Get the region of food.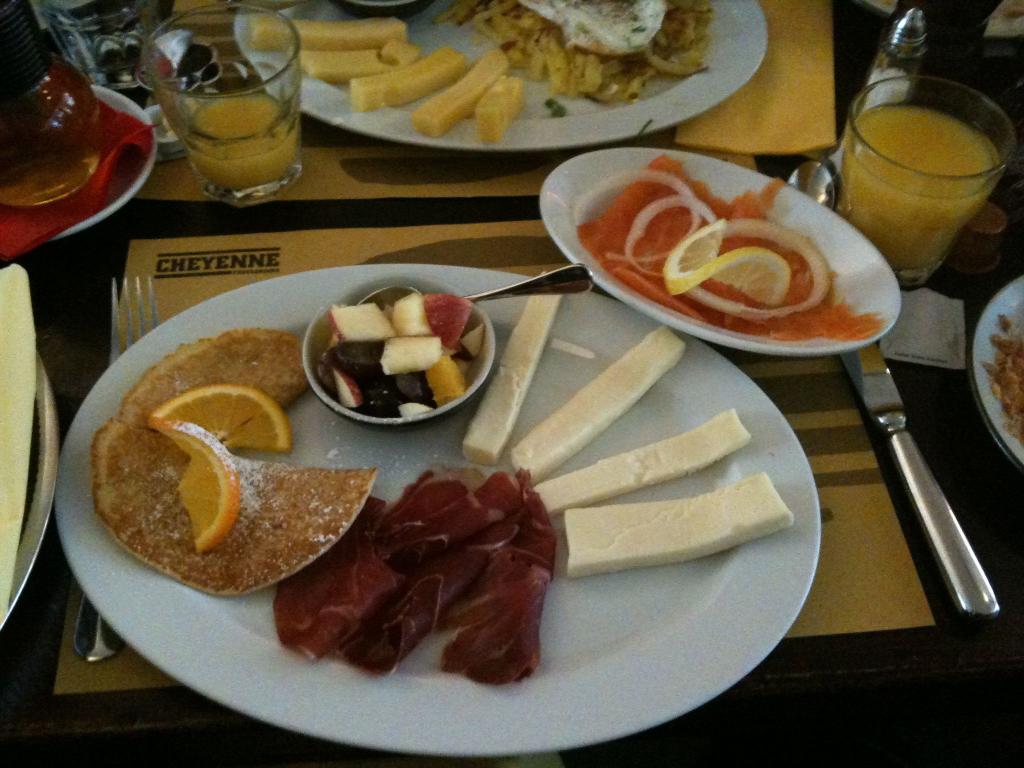
box(249, 0, 710, 145).
